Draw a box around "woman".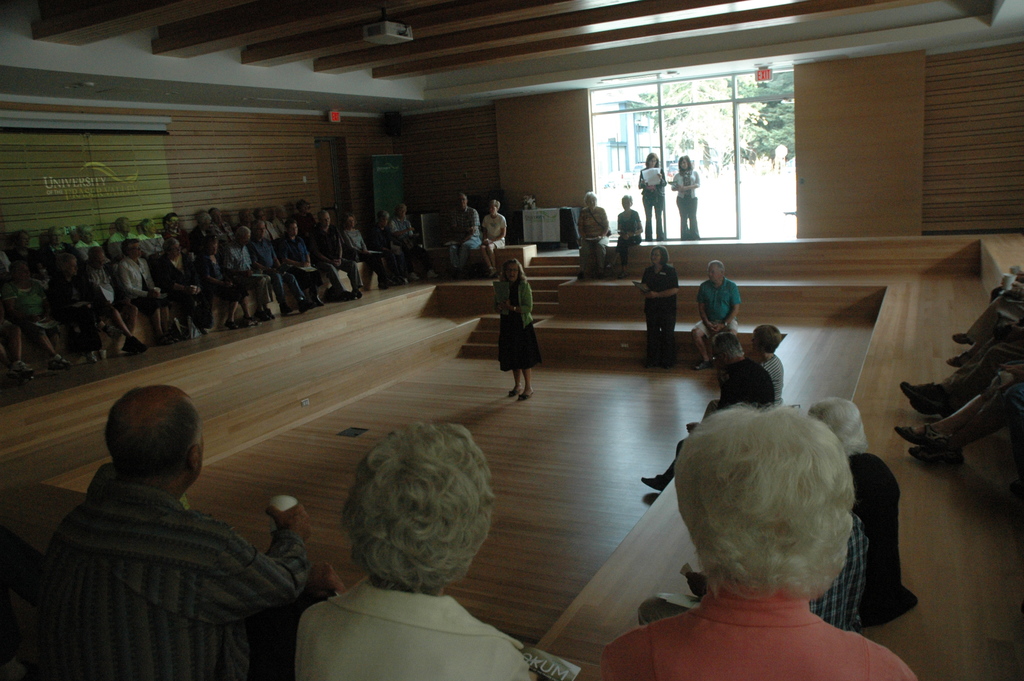
669, 158, 701, 239.
